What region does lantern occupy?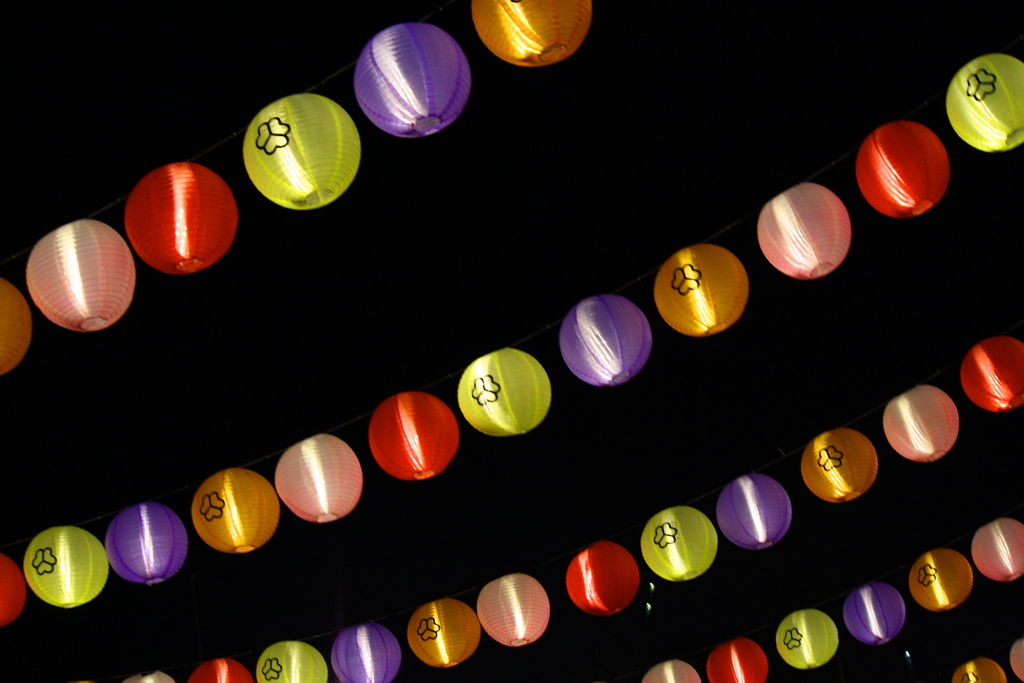
rect(912, 551, 975, 612).
